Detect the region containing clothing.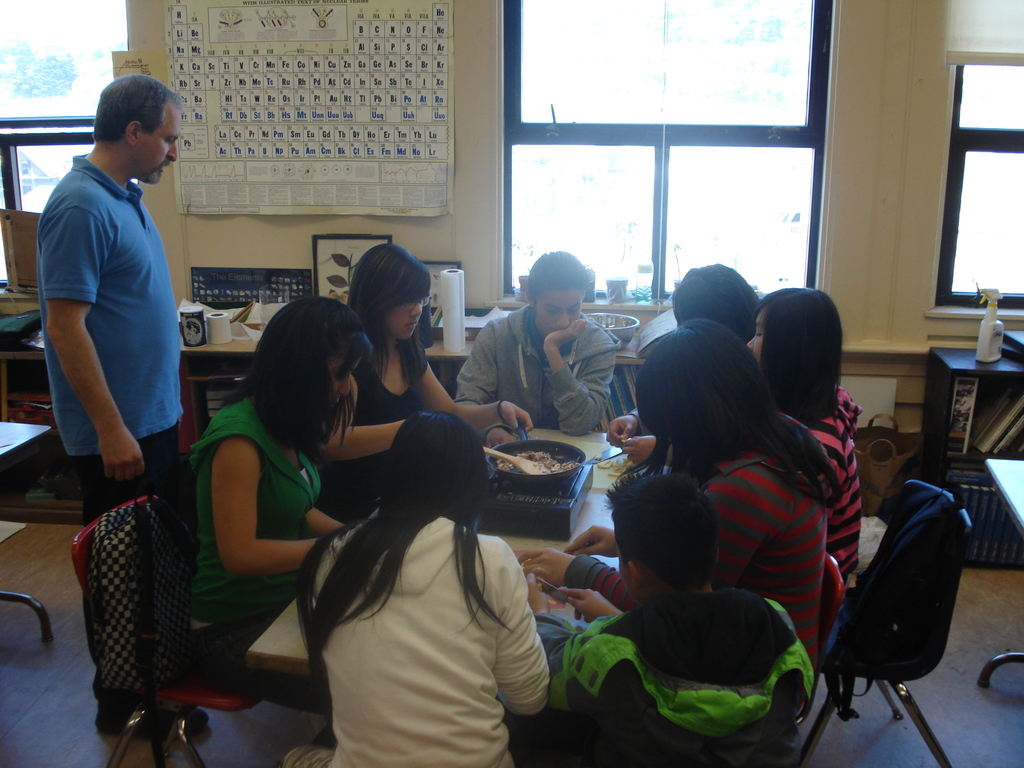
pyautogui.locateOnScreen(311, 504, 552, 767).
